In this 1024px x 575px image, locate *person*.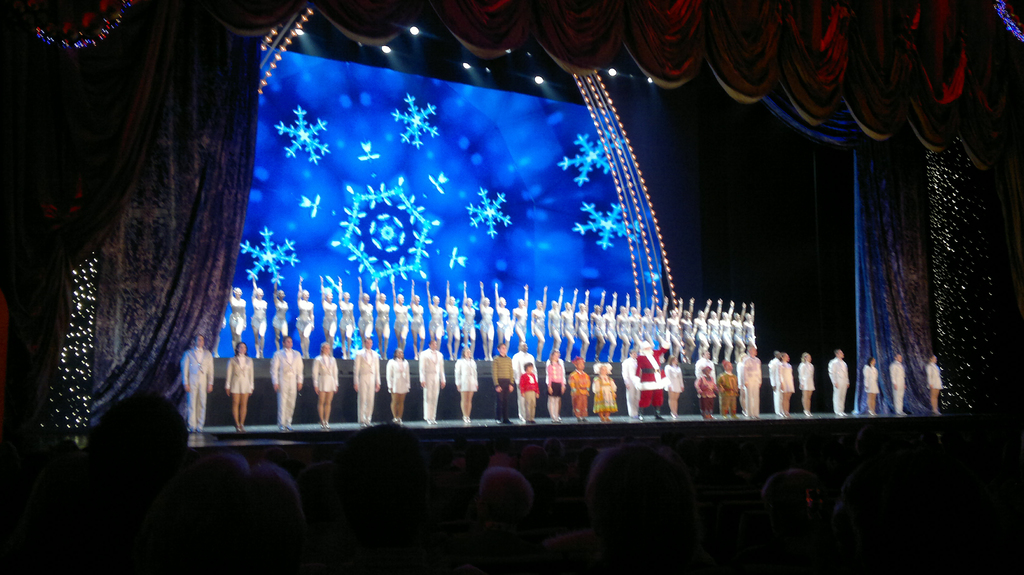
Bounding box: bbox(547, 341, 566, 424).
